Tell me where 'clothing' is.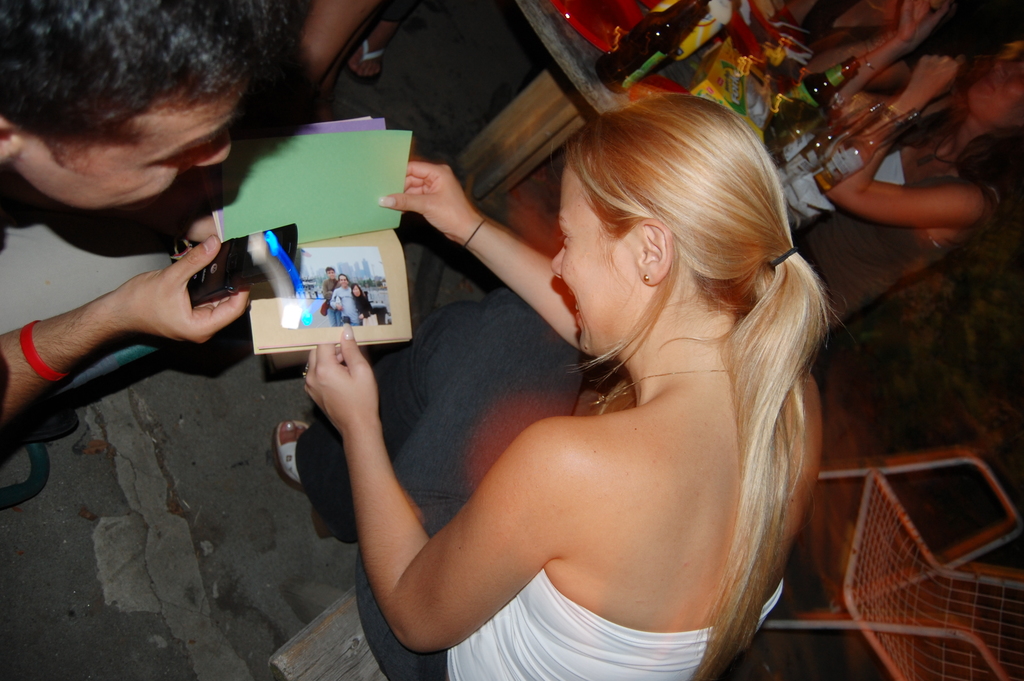
'clothing' is at [left=295, top=288, right=783, bottom=680].
